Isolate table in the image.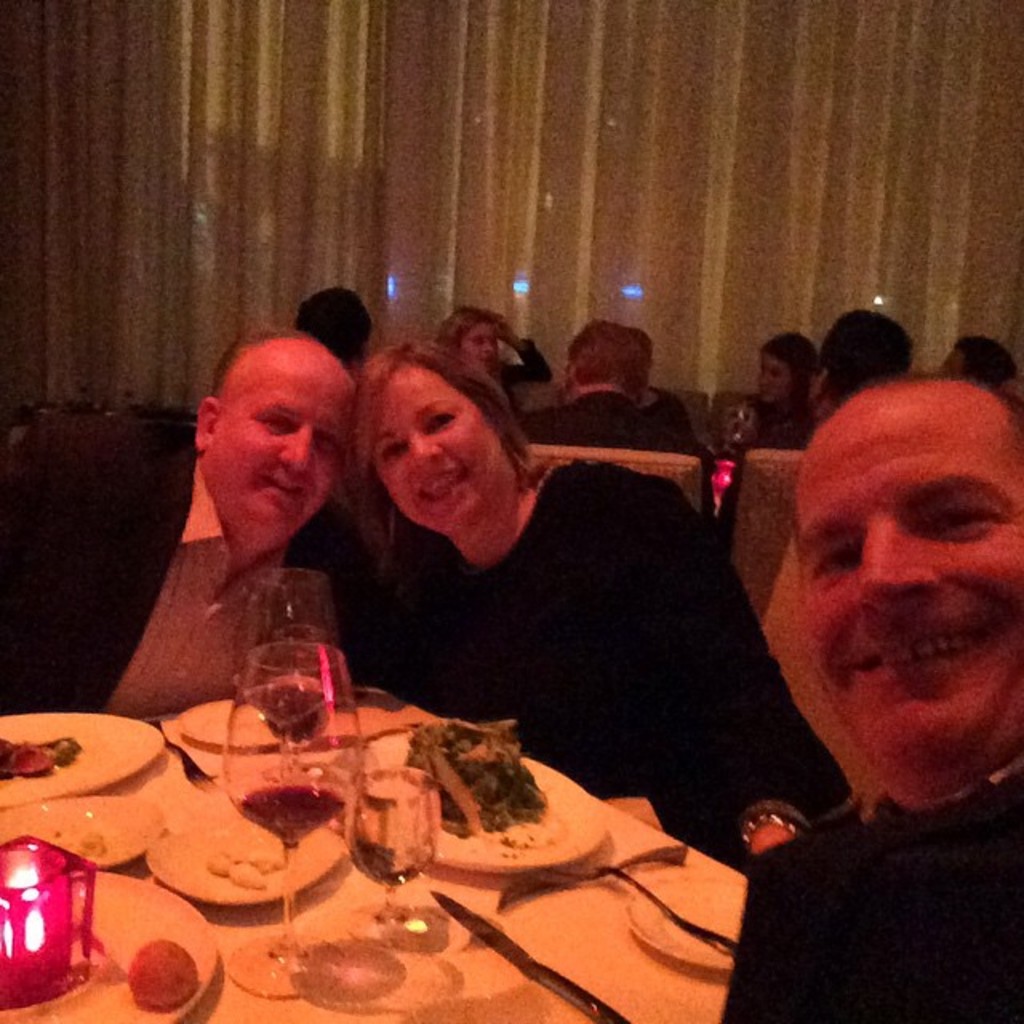
Isolated region: select_region(2, 669, 826, 1014).
